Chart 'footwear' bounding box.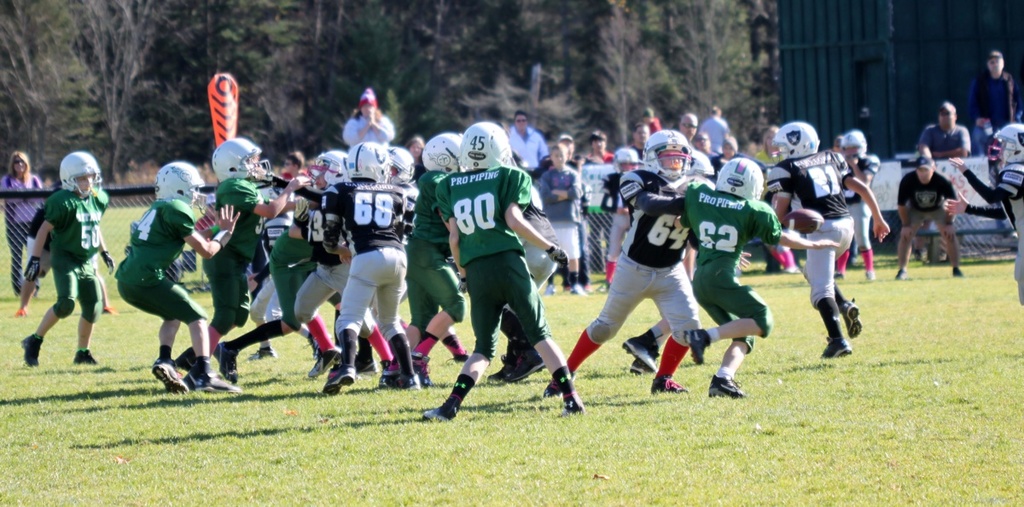
Charted: (x1=149, y1=356, x2=185, y2=396).
